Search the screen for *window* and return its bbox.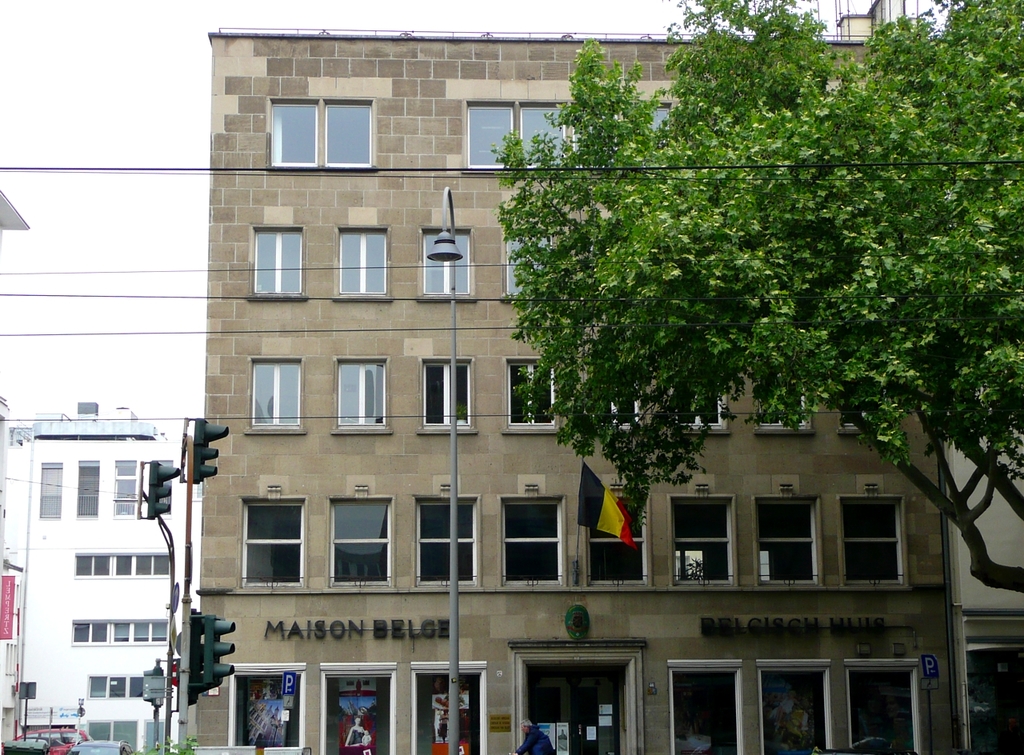
Found: detection(760, 662, 834, 754).
